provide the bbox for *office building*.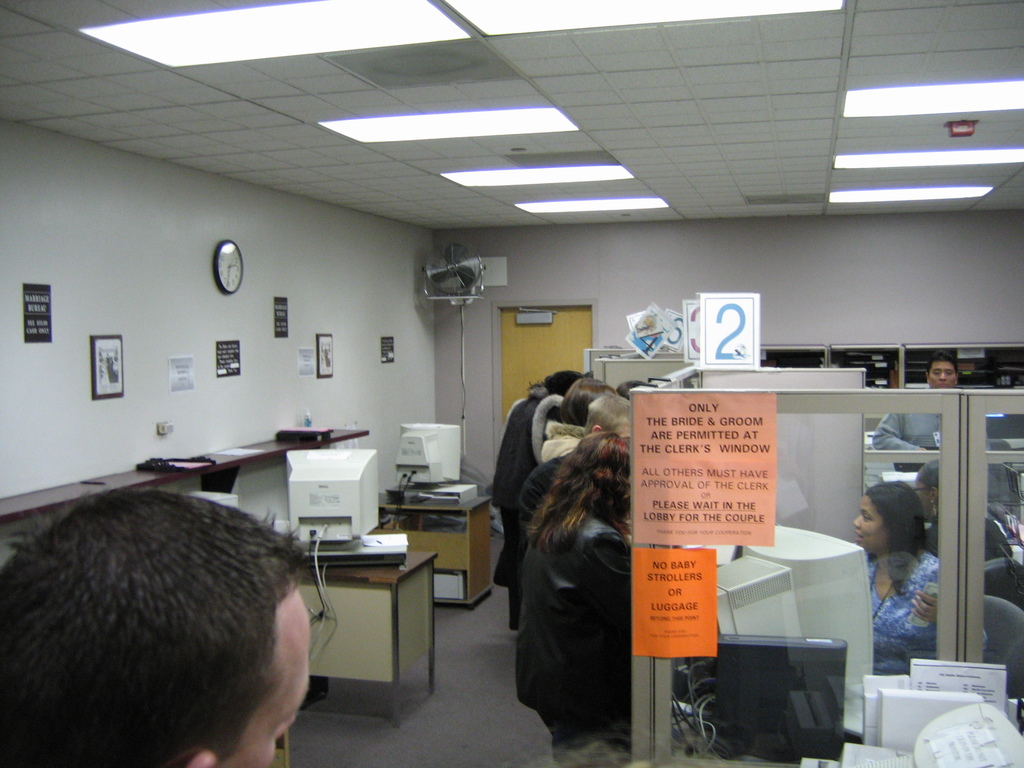
detection(40, 8, 975, 767).
